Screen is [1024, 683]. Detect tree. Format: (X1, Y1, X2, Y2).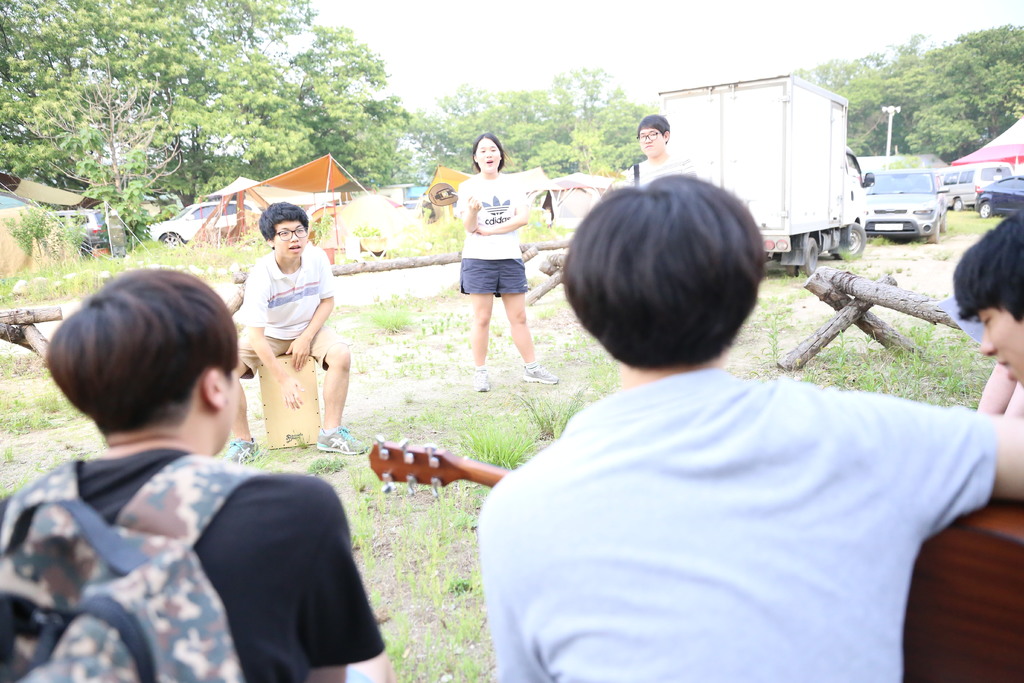
(781, 34, 932, 92).
